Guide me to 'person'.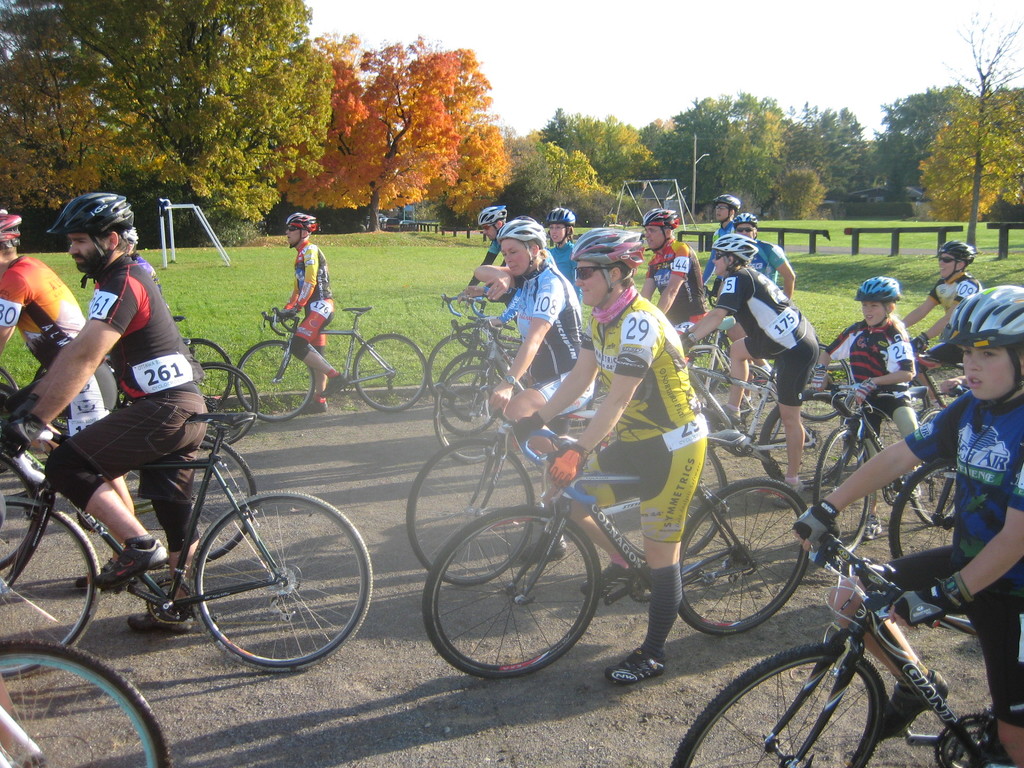
Guidance: (472,211,593,560).
